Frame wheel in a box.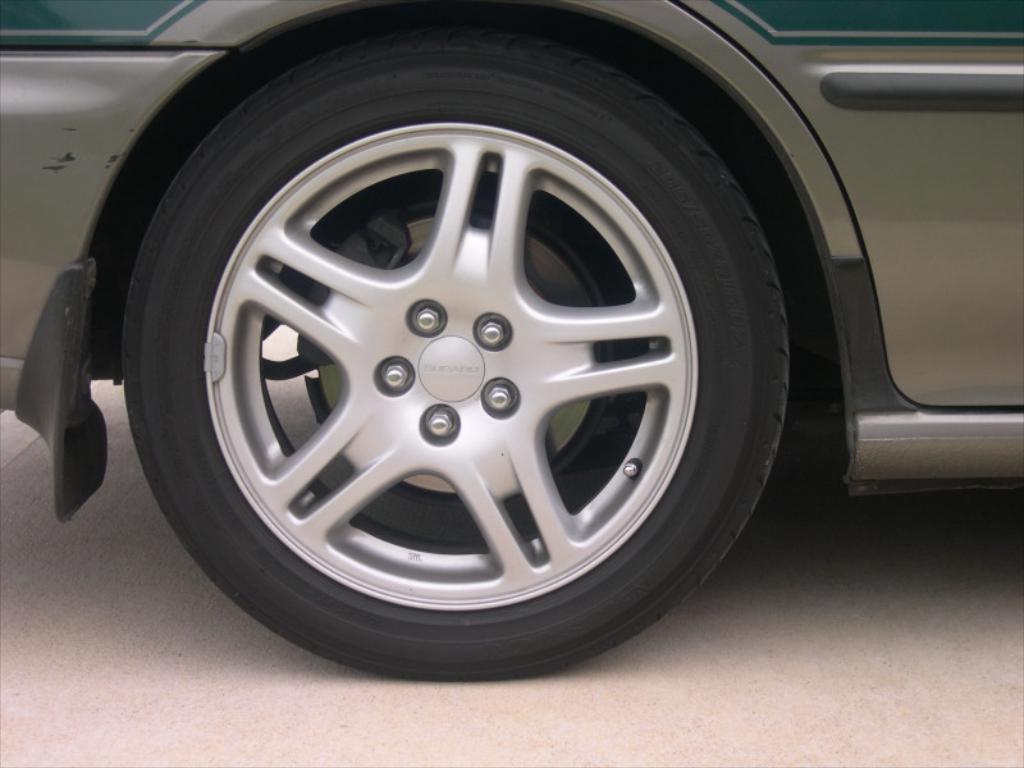
region(95, 86, 812, 666).
